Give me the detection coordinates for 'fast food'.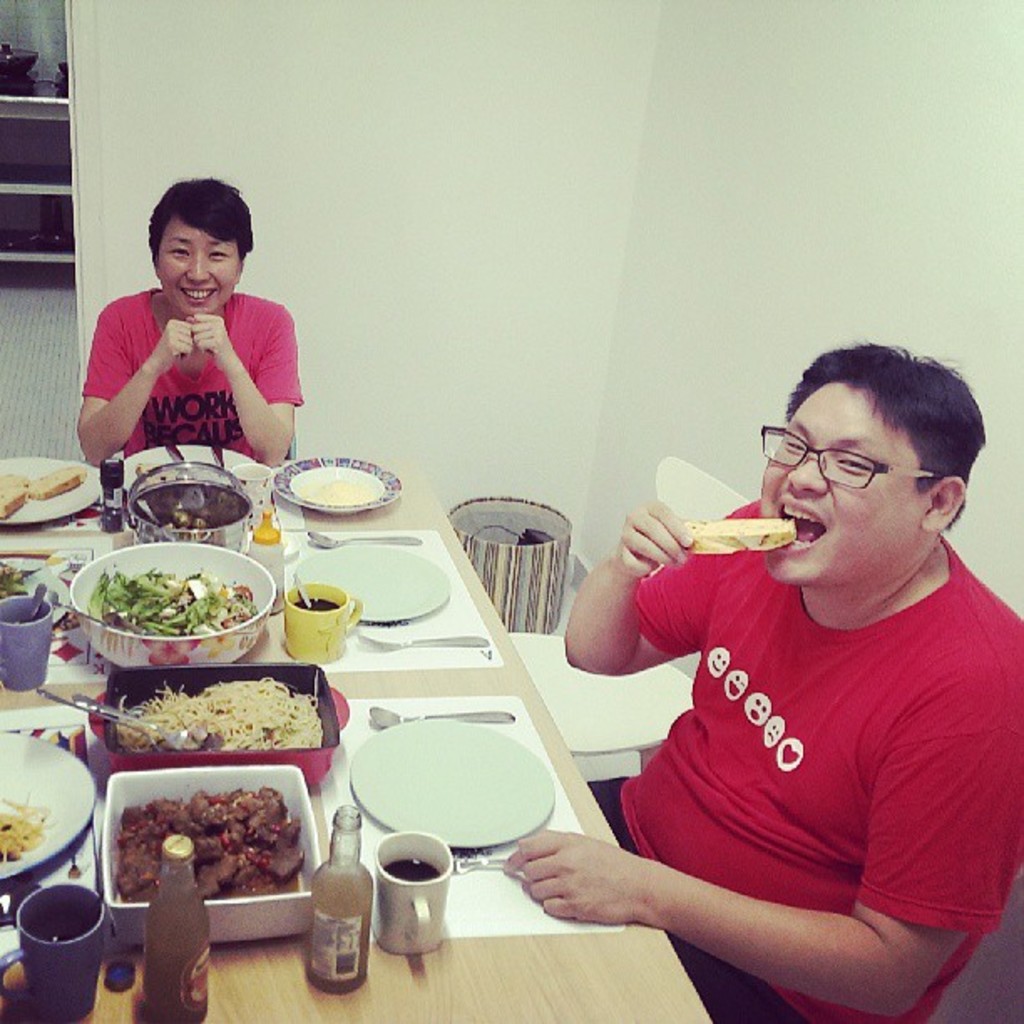
25,457,94,505.
